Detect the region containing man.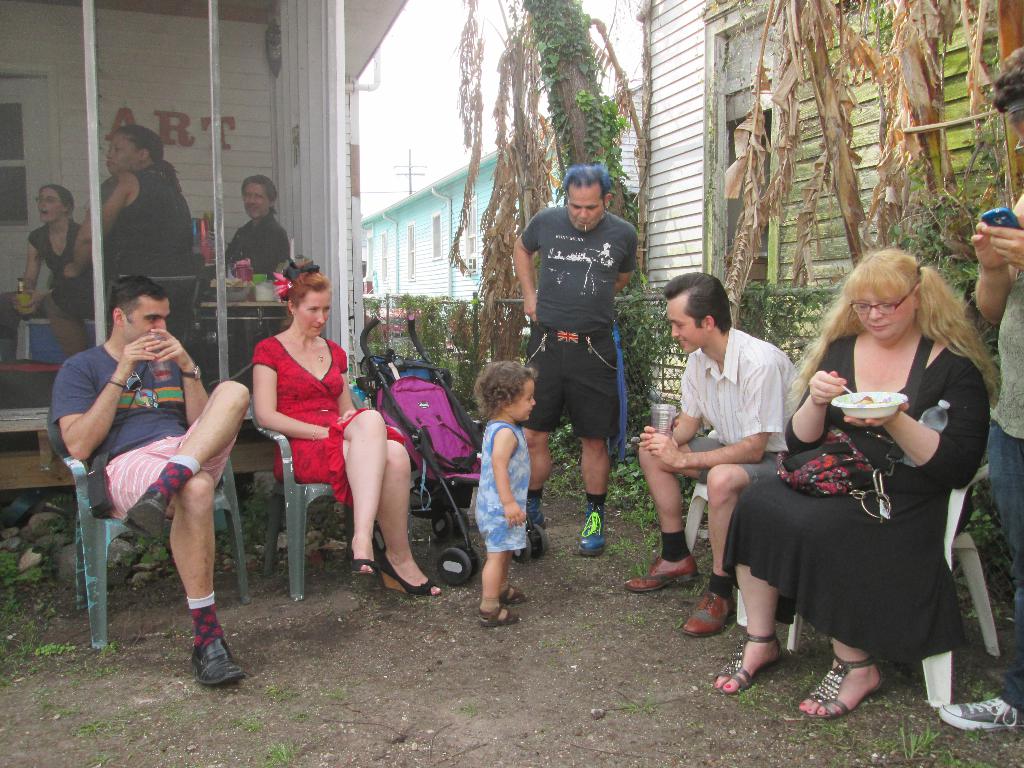
<box>211,176,292,364</box>.
